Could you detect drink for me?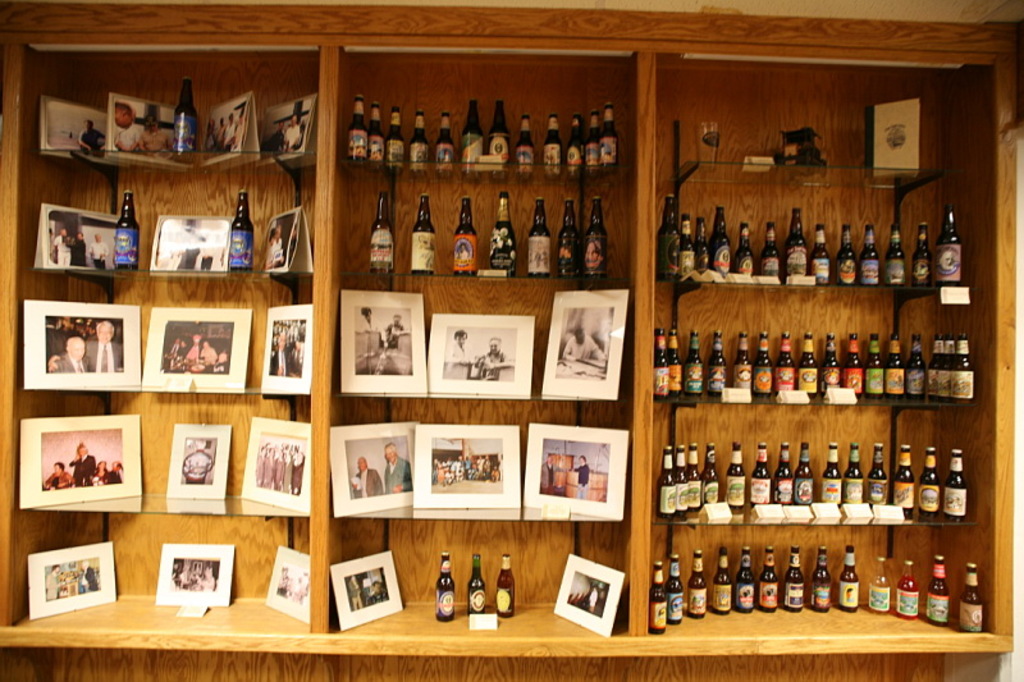
Detection result: 602:104:616:170.
